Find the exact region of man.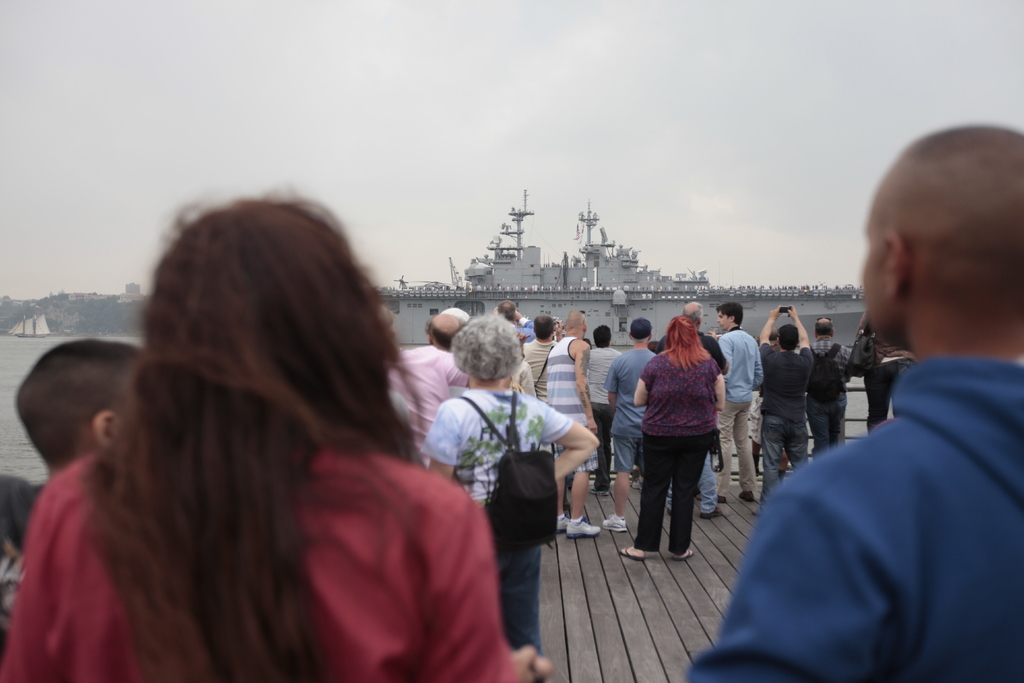
Exact region: [641,302,735,520].
